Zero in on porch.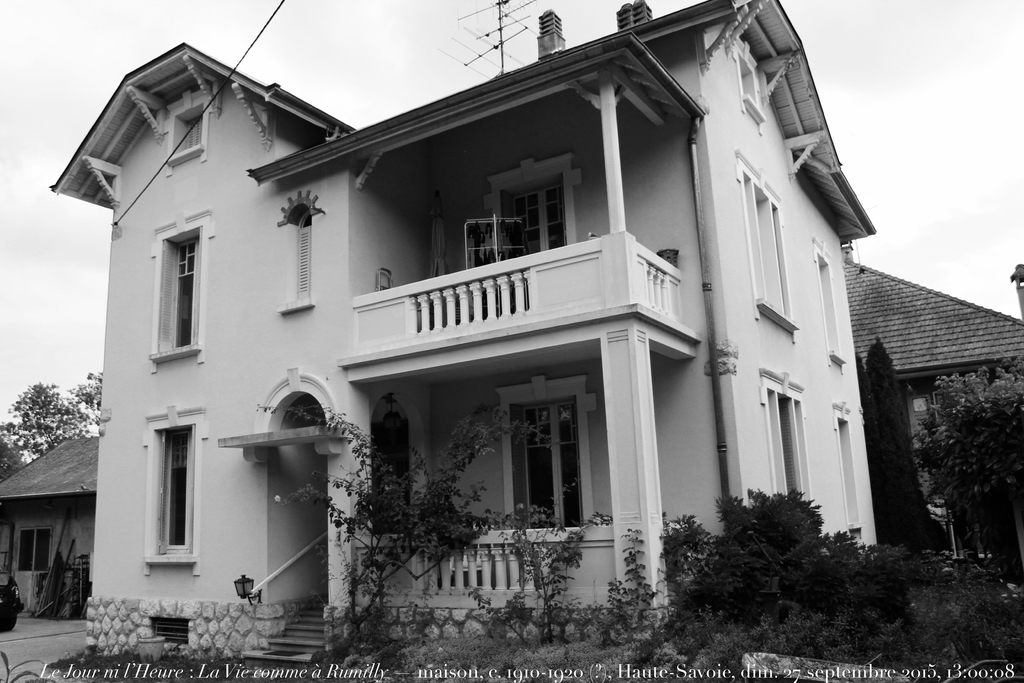
Zeroed in: {"x1": 12, "y1": 557, "x2": 74, "y2": 619}.
